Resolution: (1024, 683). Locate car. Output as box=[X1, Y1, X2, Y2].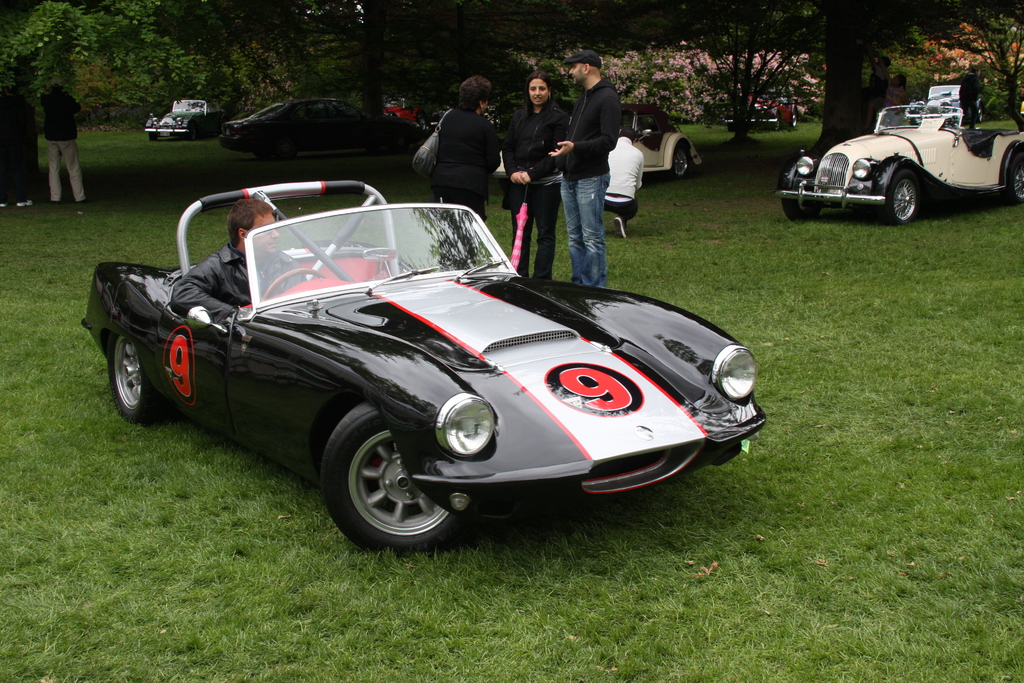
box=[923, 83, 987, 126].
